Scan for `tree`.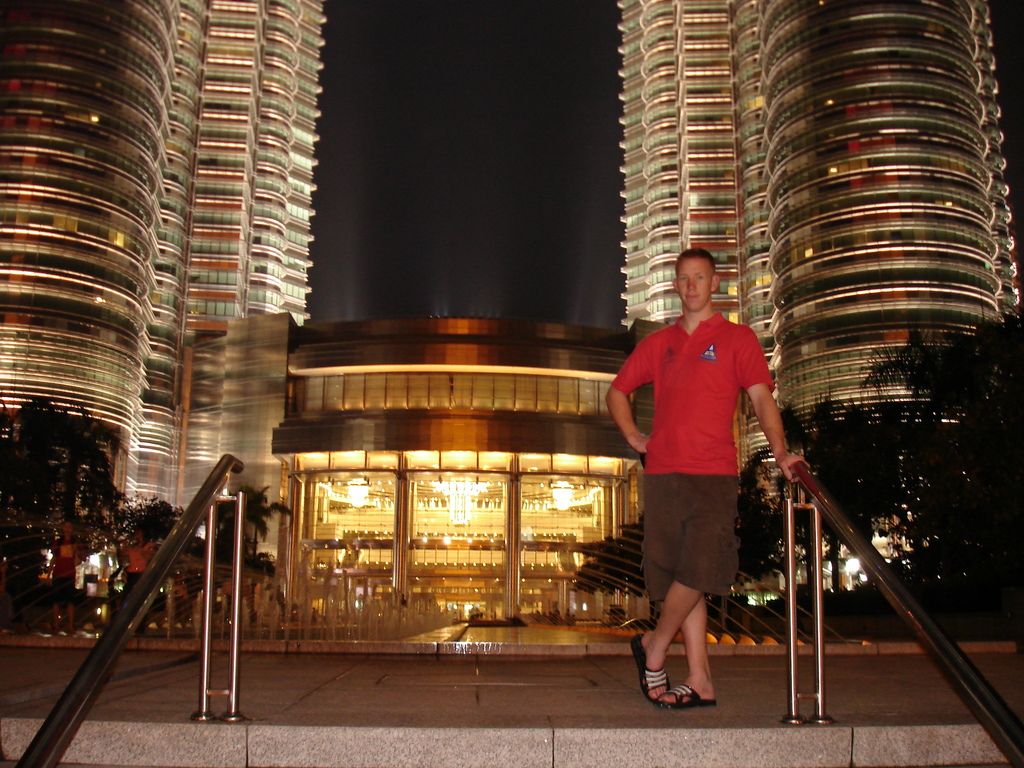
Scan result: crop(206, 484, 294, 628).
